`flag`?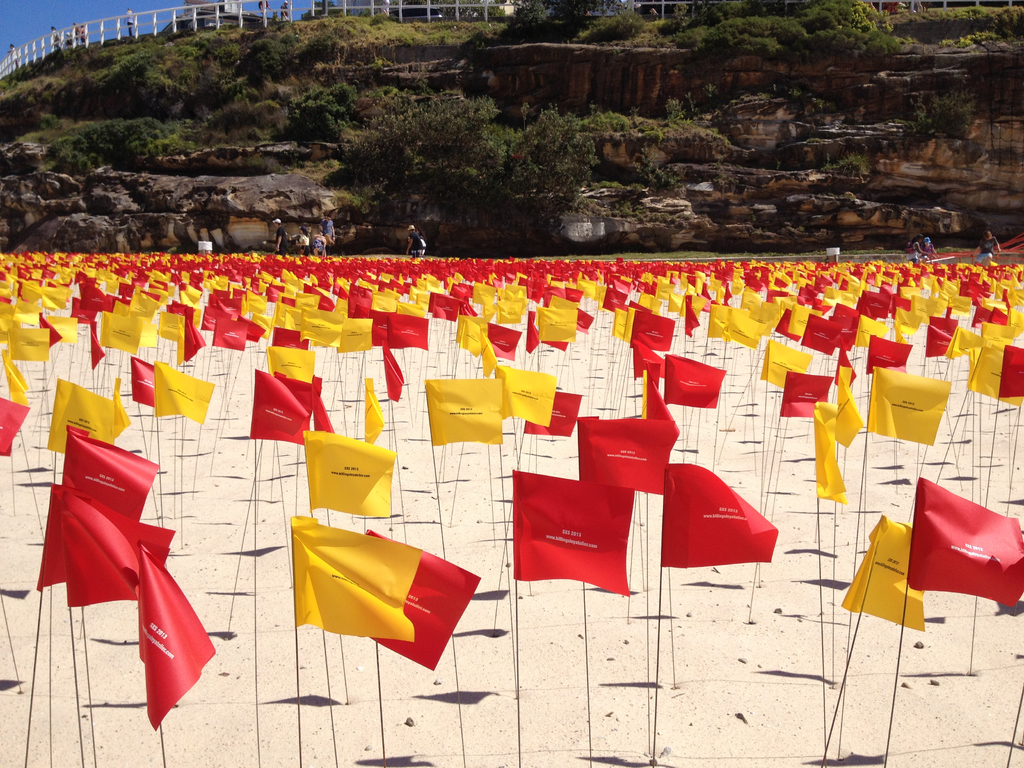
(3,327,49,360)
